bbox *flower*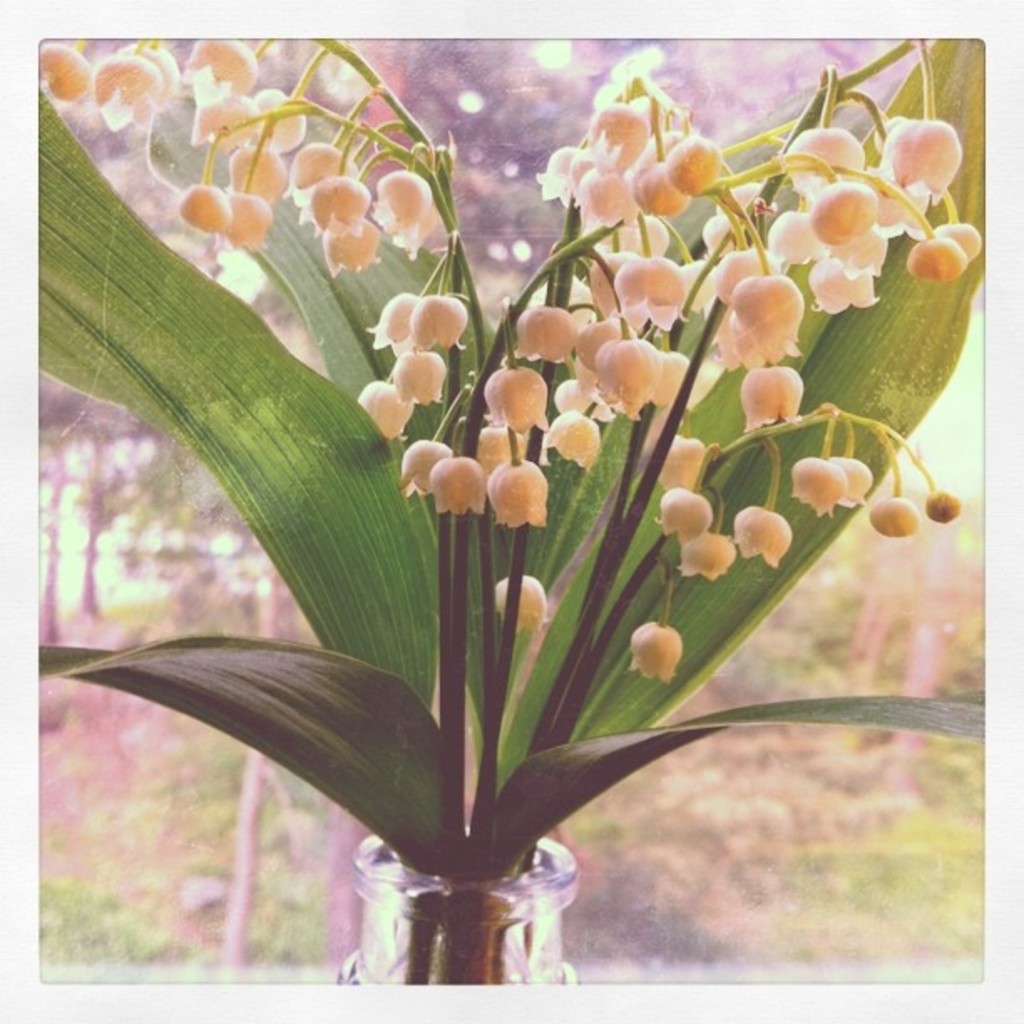
detection(388, 351, 443, 402)
